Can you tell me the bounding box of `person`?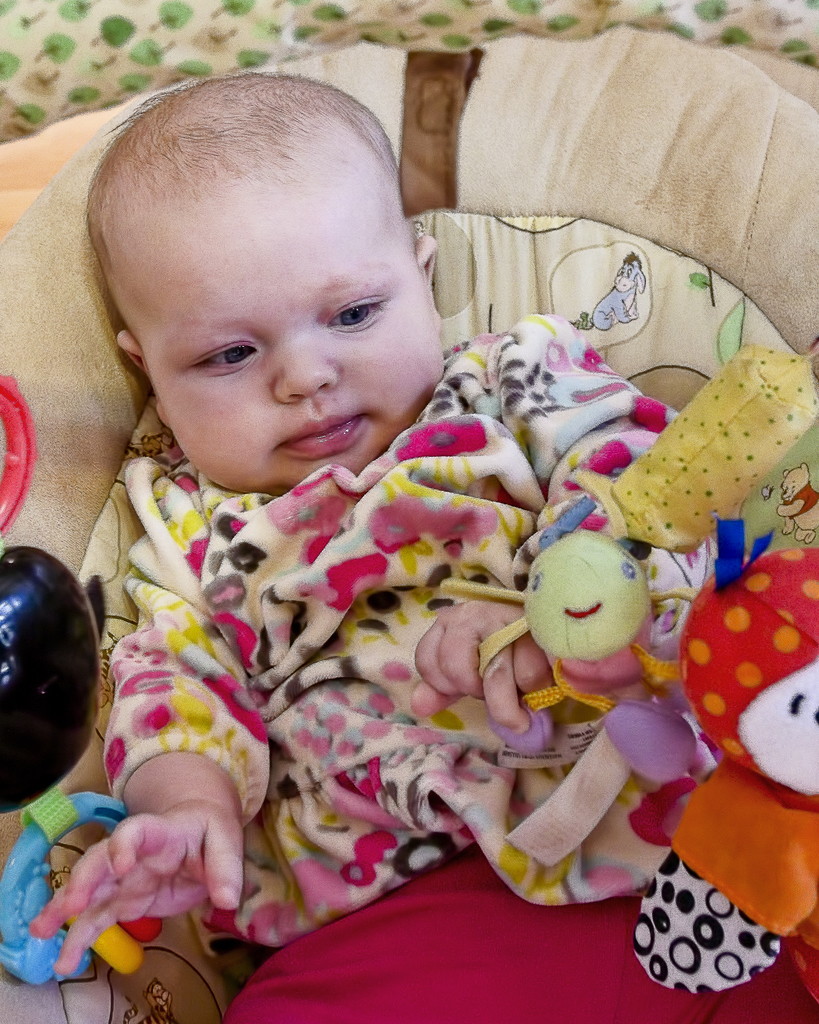
[x1=28, y1=56, x2=747, y2=979].
